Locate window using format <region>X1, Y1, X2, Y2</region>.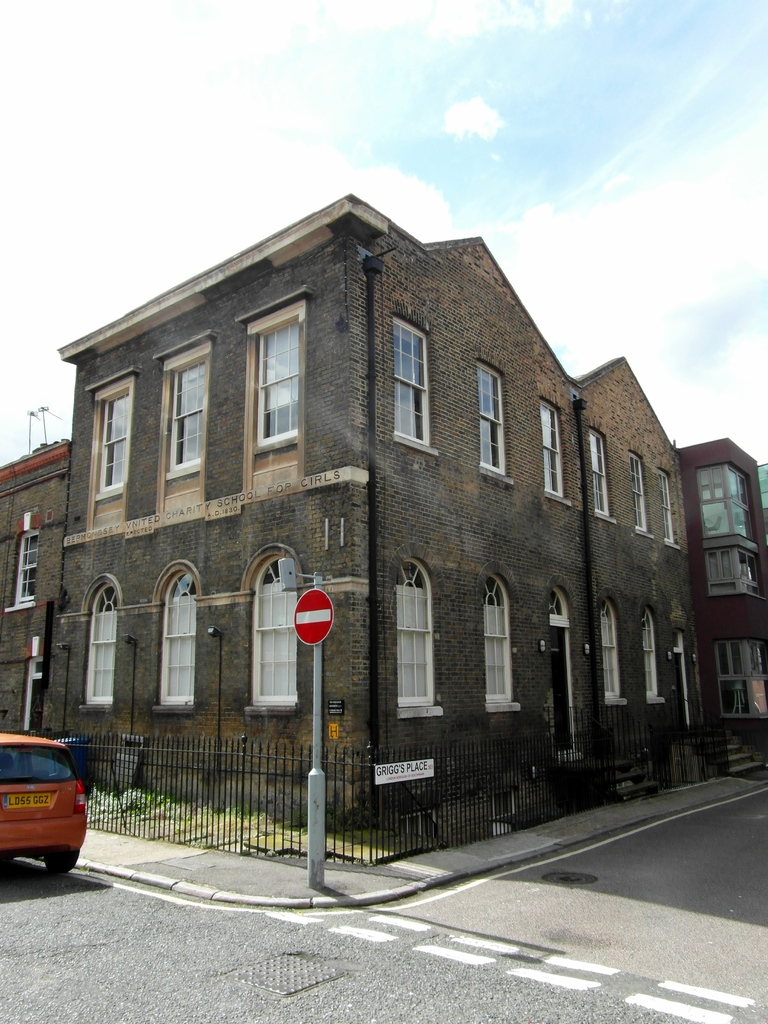
<region>244, 300, 305, 490</region>.
